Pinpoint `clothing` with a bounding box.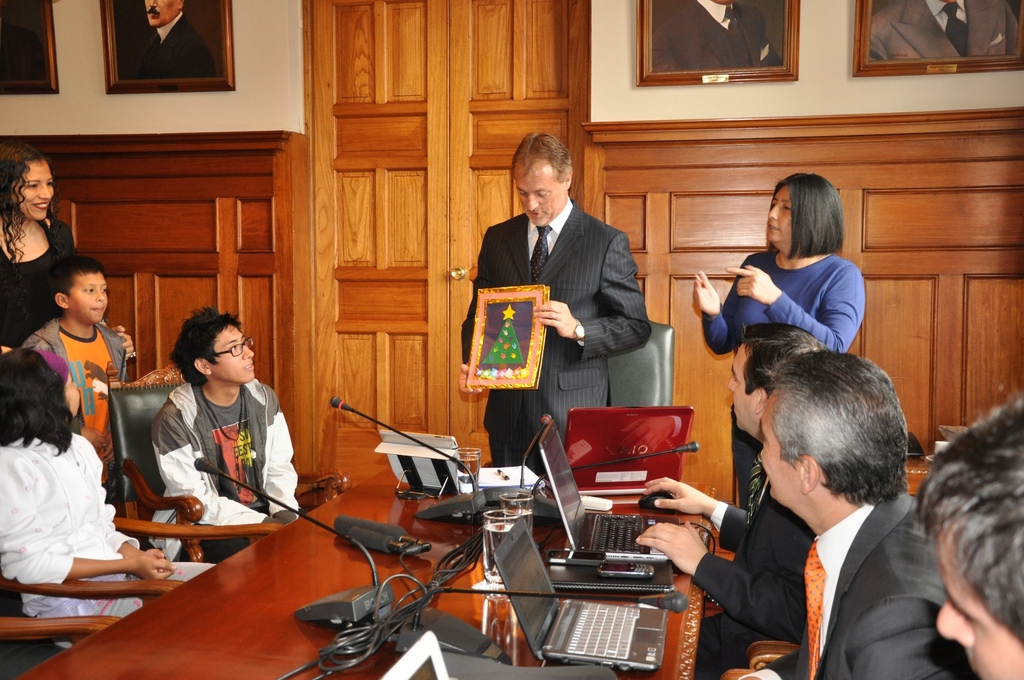
l=460, t=210, r=653, b=480.
